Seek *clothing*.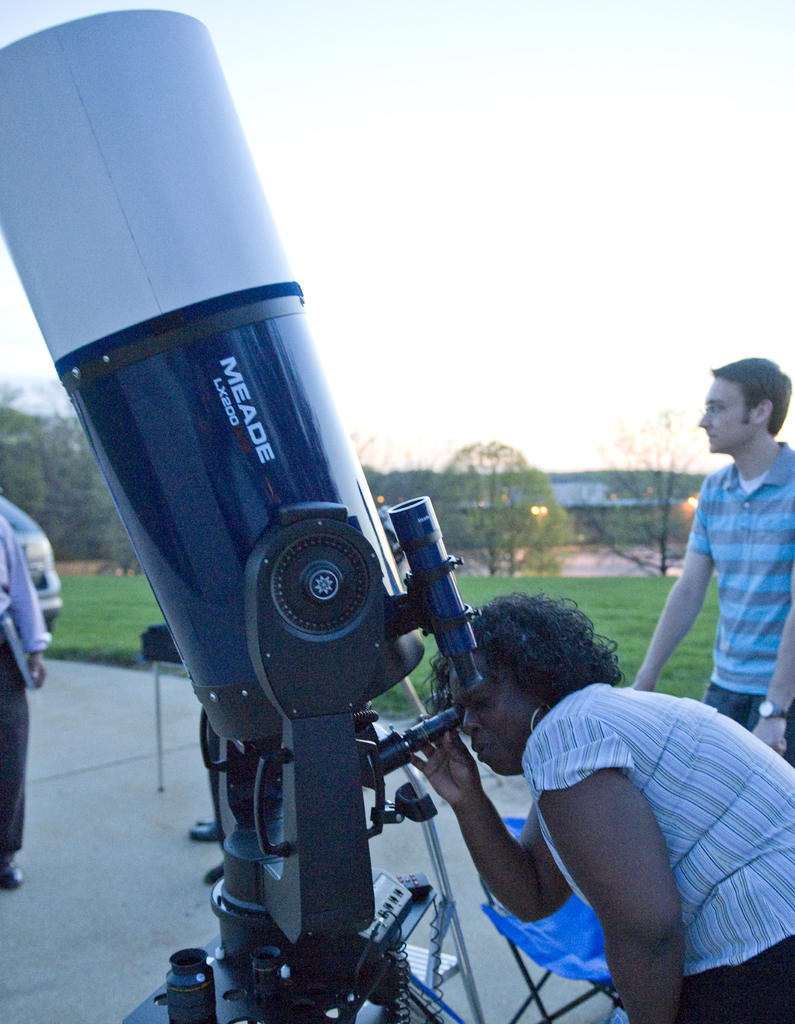
locate(0, 521, 52, 863).
